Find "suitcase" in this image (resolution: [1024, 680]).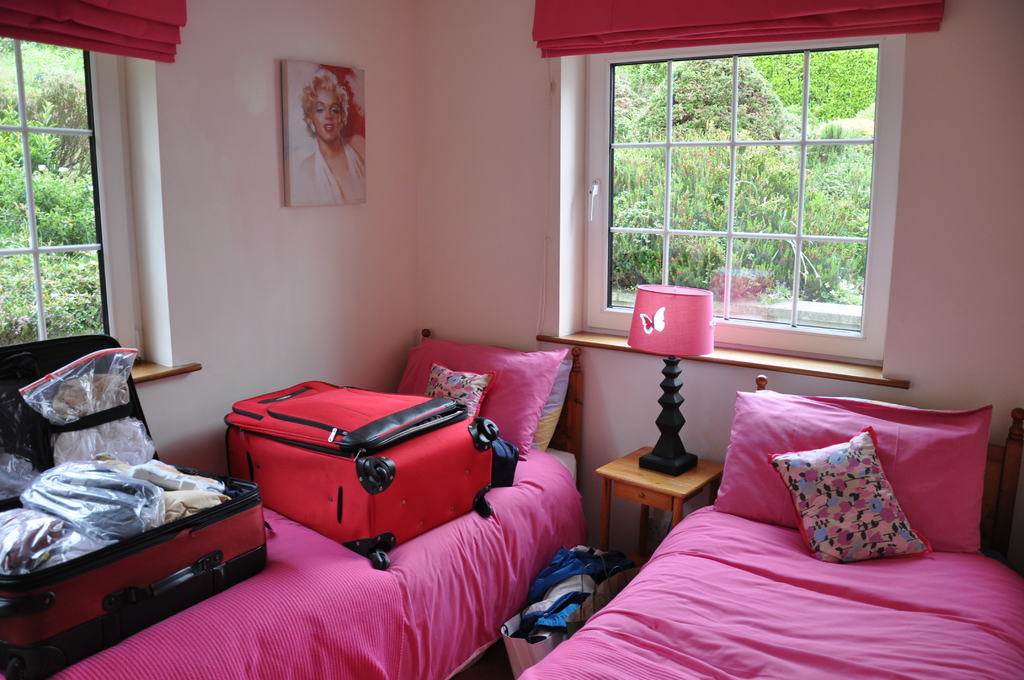
crop(0, 335, 262, 679).
